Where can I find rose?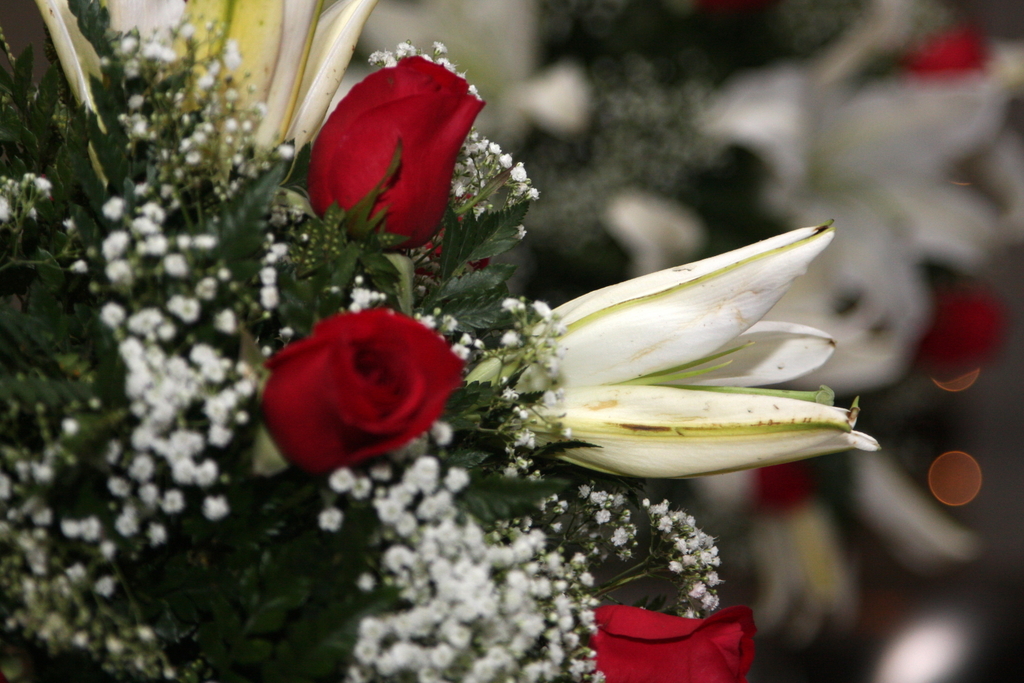
You can find it at [307, 48, 490, 255].
